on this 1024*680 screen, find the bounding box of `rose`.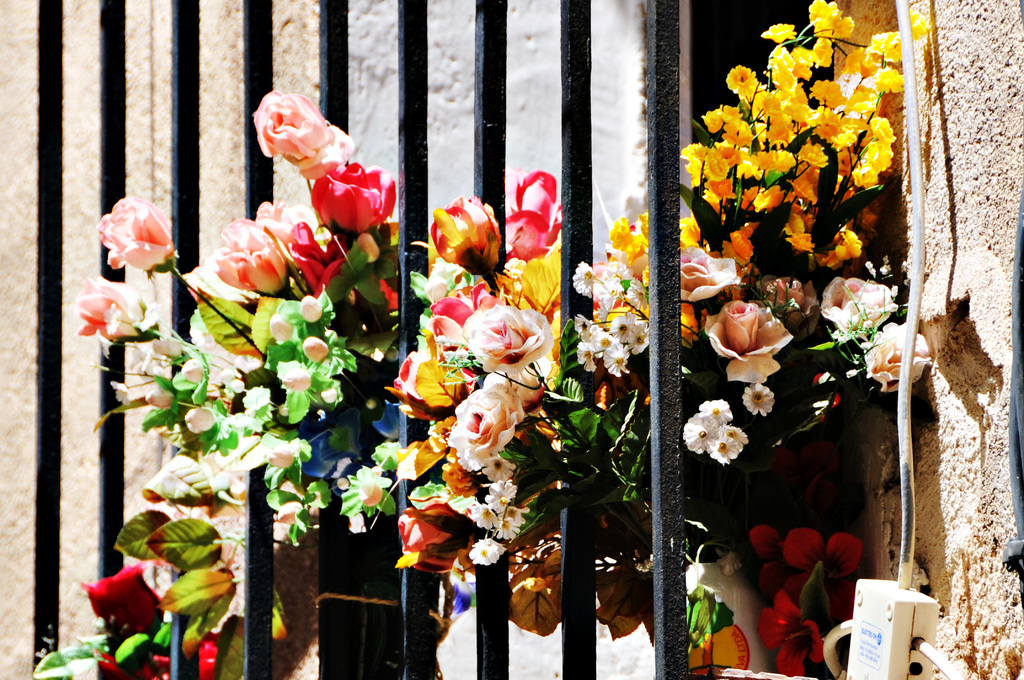
Bounding box: (left=861, top=321, right=933, bottom=393).
